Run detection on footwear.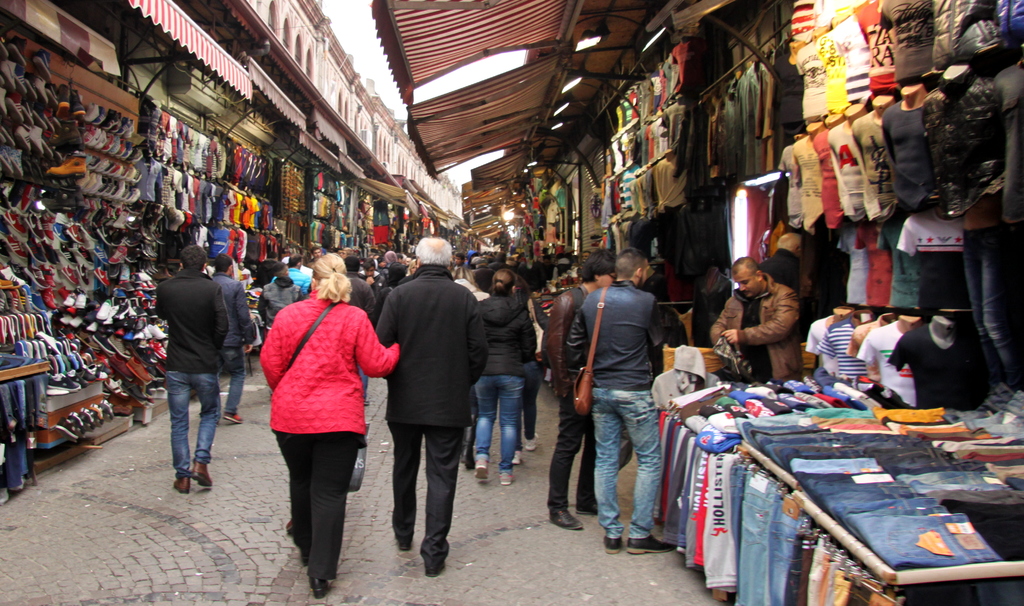
Result: [x1=426, y1=561, x2=447, y2=575].
